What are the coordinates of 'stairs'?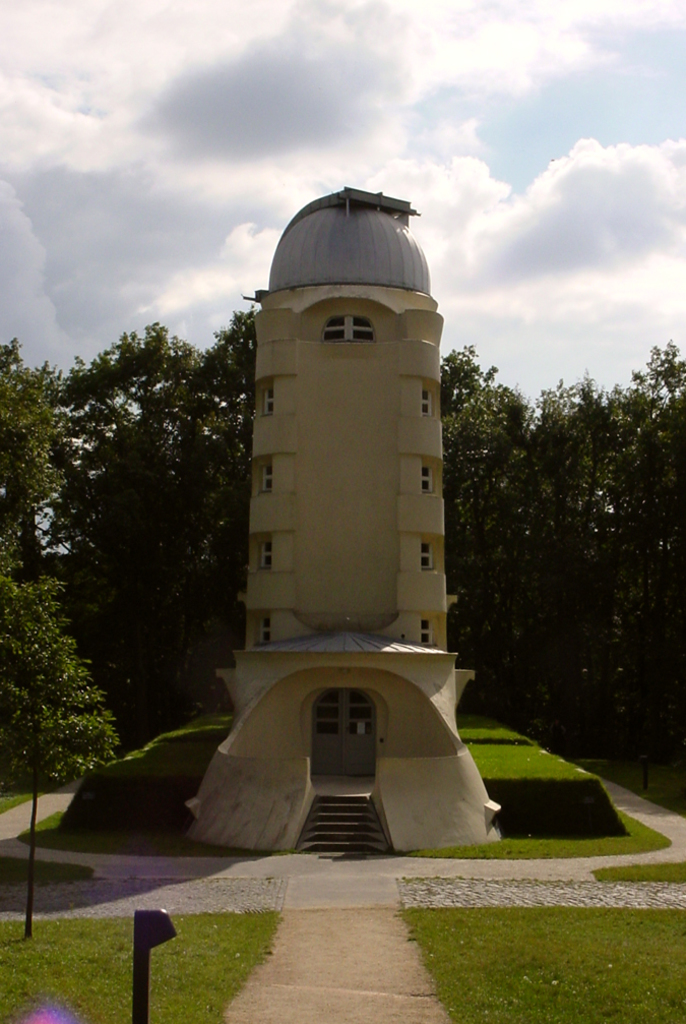
[293, 792, 398, 863].
